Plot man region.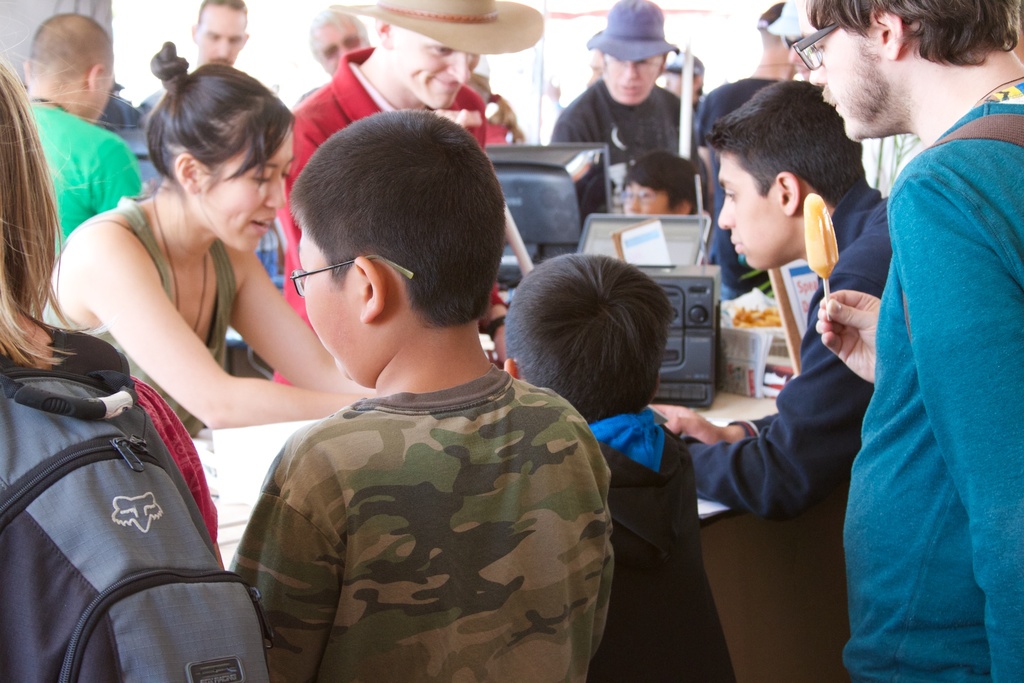
Plotted at region(273, 0, 541, 378).
